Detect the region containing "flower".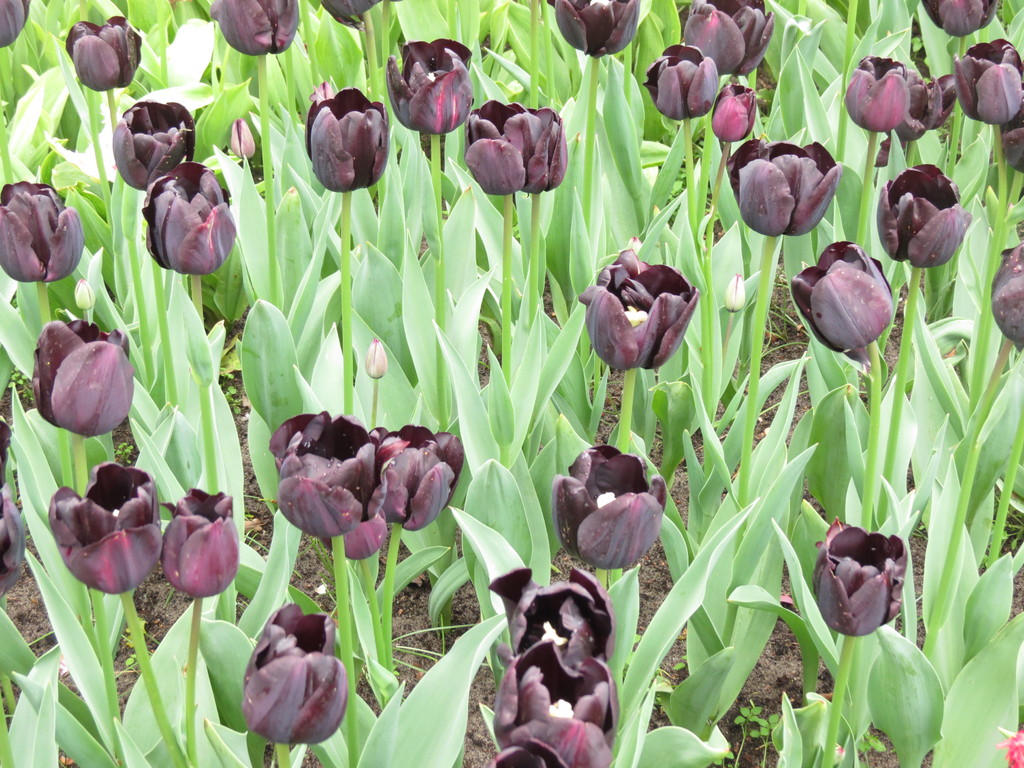
Rect(312, 80, 330, 102).
